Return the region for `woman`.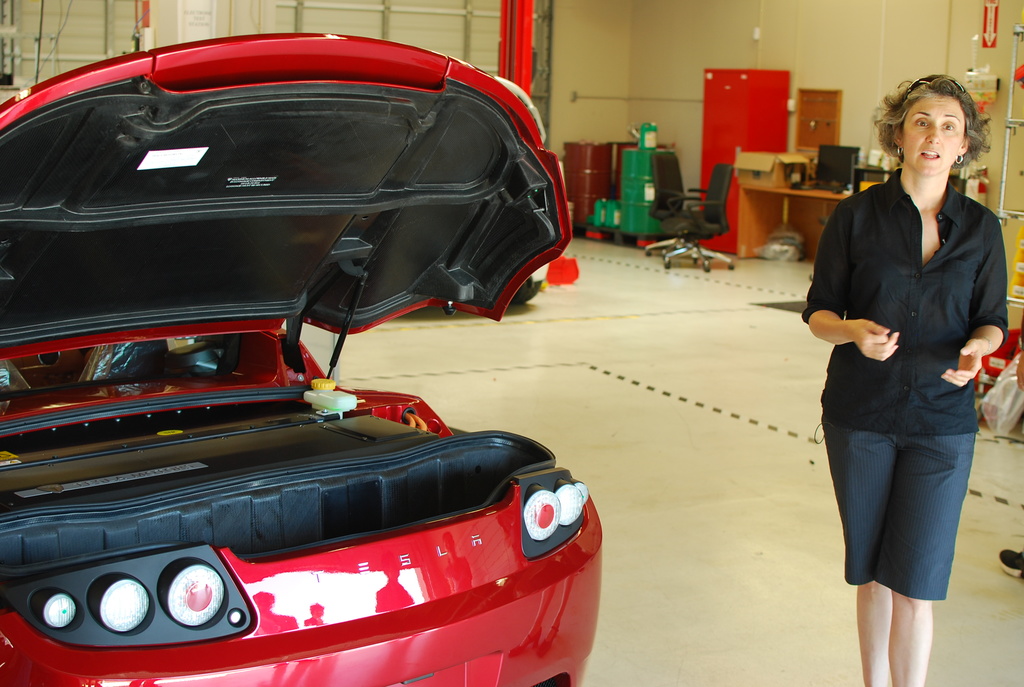
(x1=804, y1=73, x2=1006, y2=658).
